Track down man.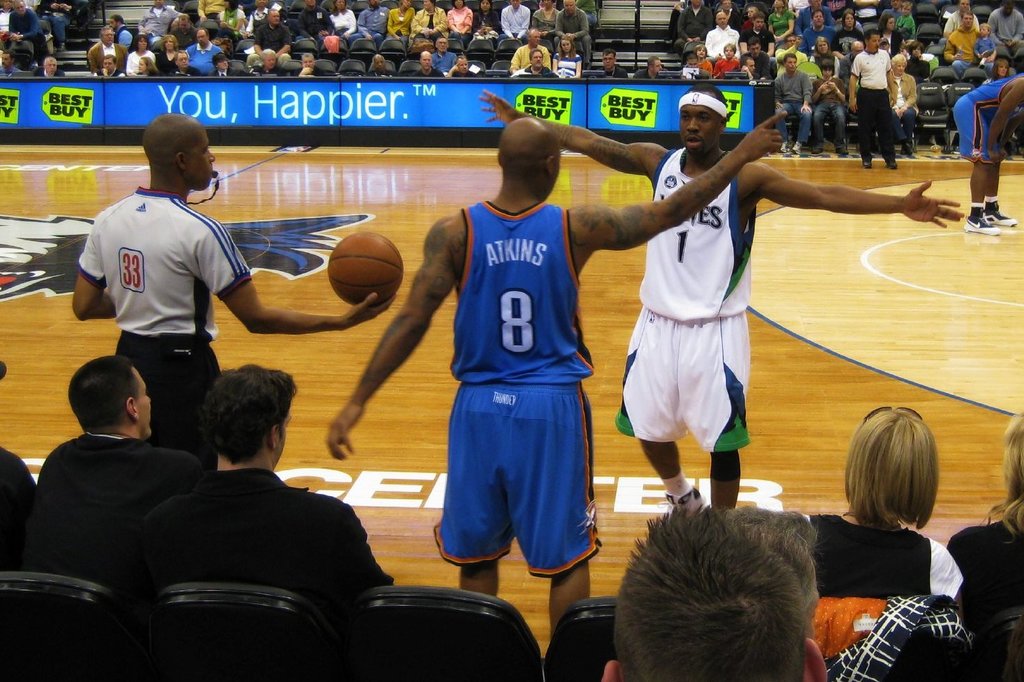
Tracked to left=553, top=0, right=590, bottom=61.
